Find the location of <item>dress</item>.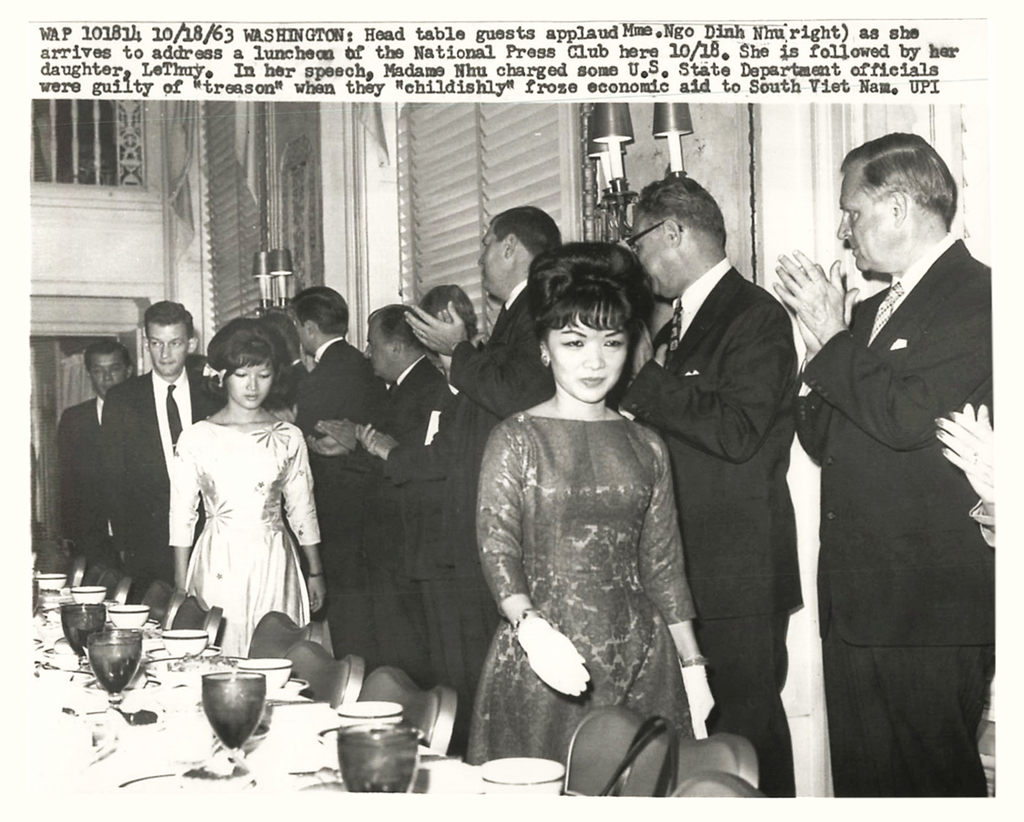
Location: box=[470, 409, 701, 773].
